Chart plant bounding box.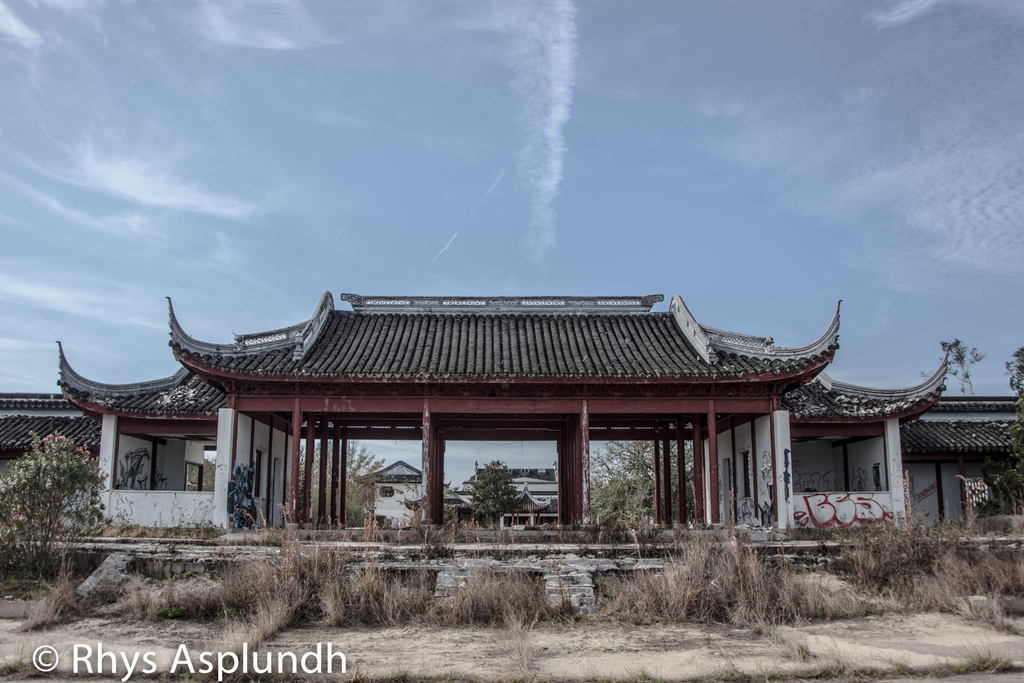
Charted: [0, 430, 107, 600].
